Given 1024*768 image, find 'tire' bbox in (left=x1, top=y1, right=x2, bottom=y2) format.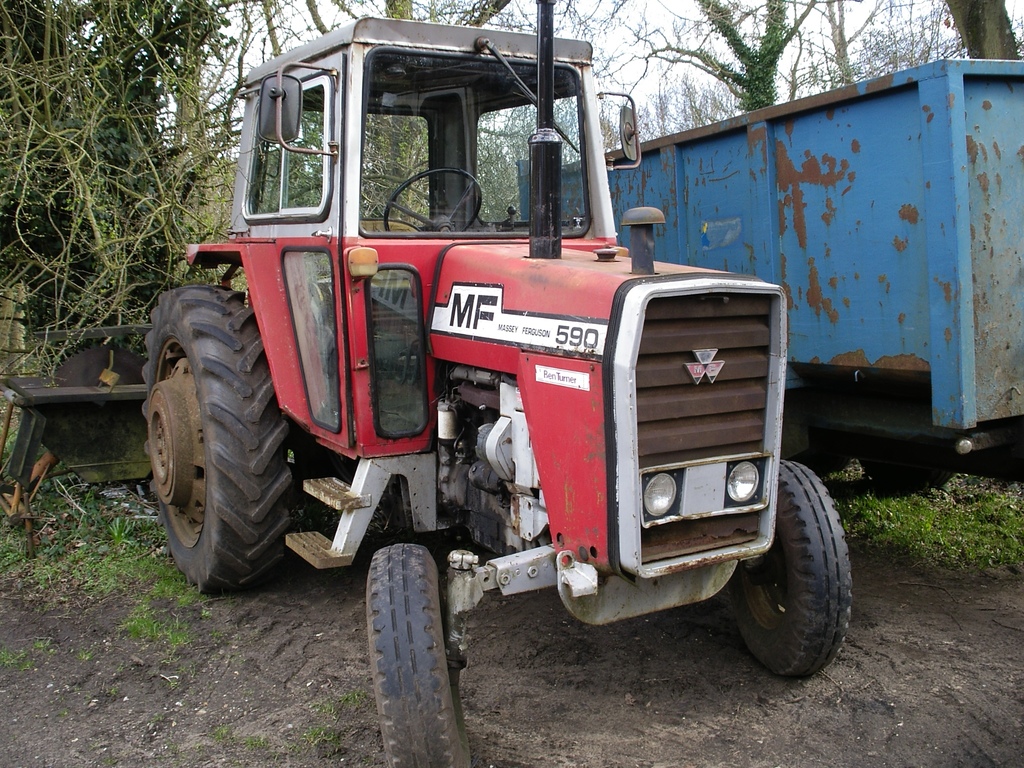
(left=717, top=462, right=848, bottom=685).
